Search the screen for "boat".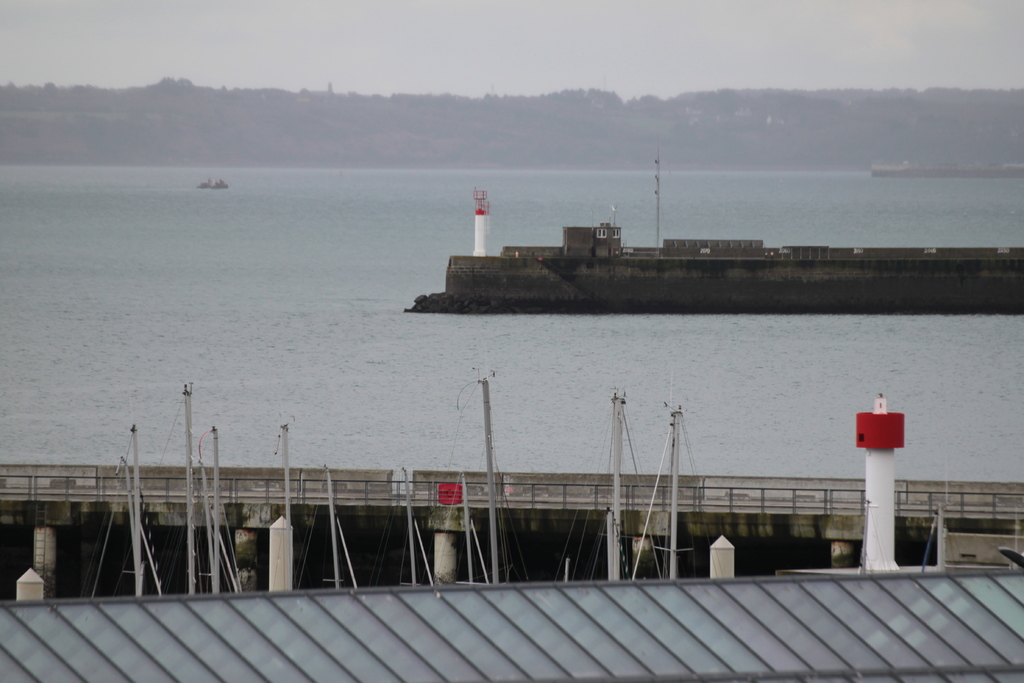
Found at bbox=(196, 181, 229, 190).
